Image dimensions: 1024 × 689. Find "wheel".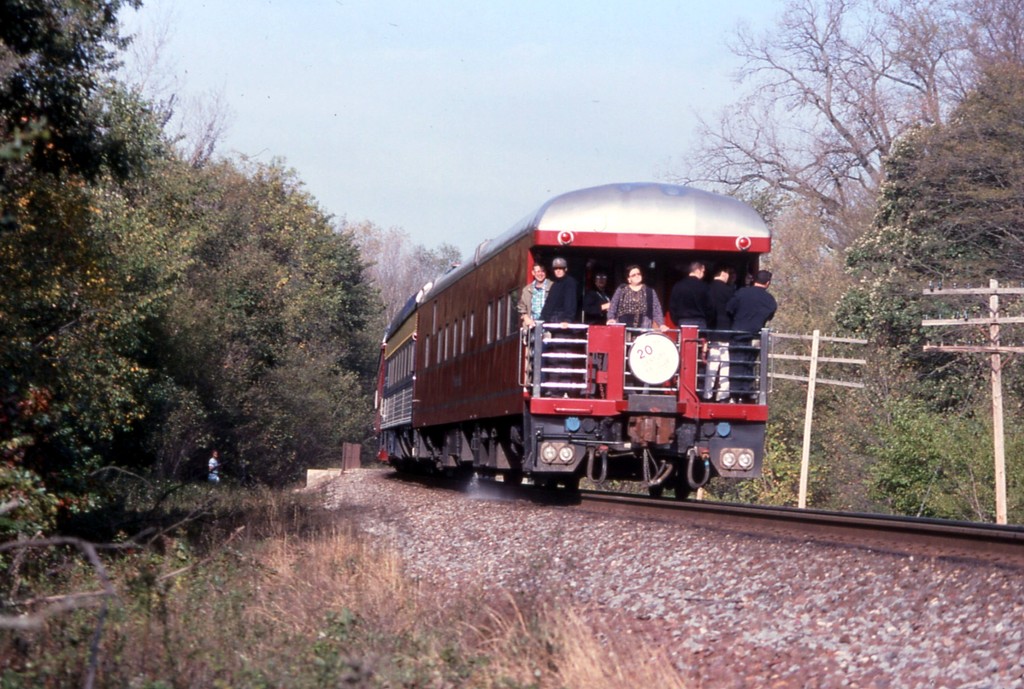
region(644, 480, 664, 495).
